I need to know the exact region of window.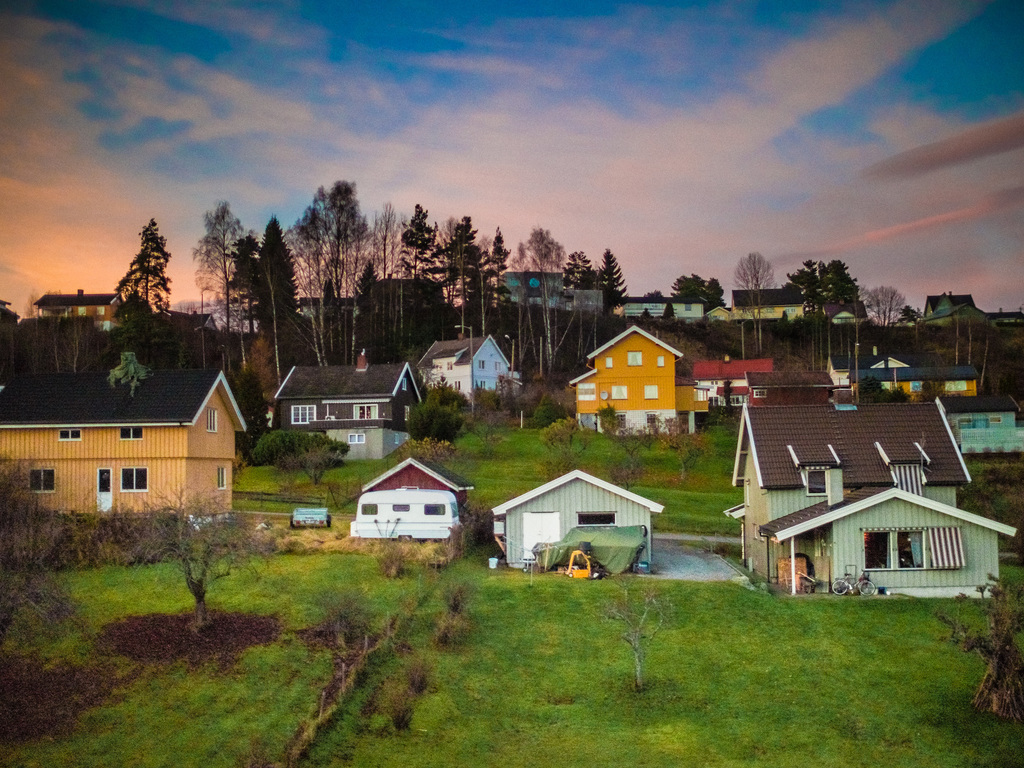
Region: (657, 356, 665, 369).
